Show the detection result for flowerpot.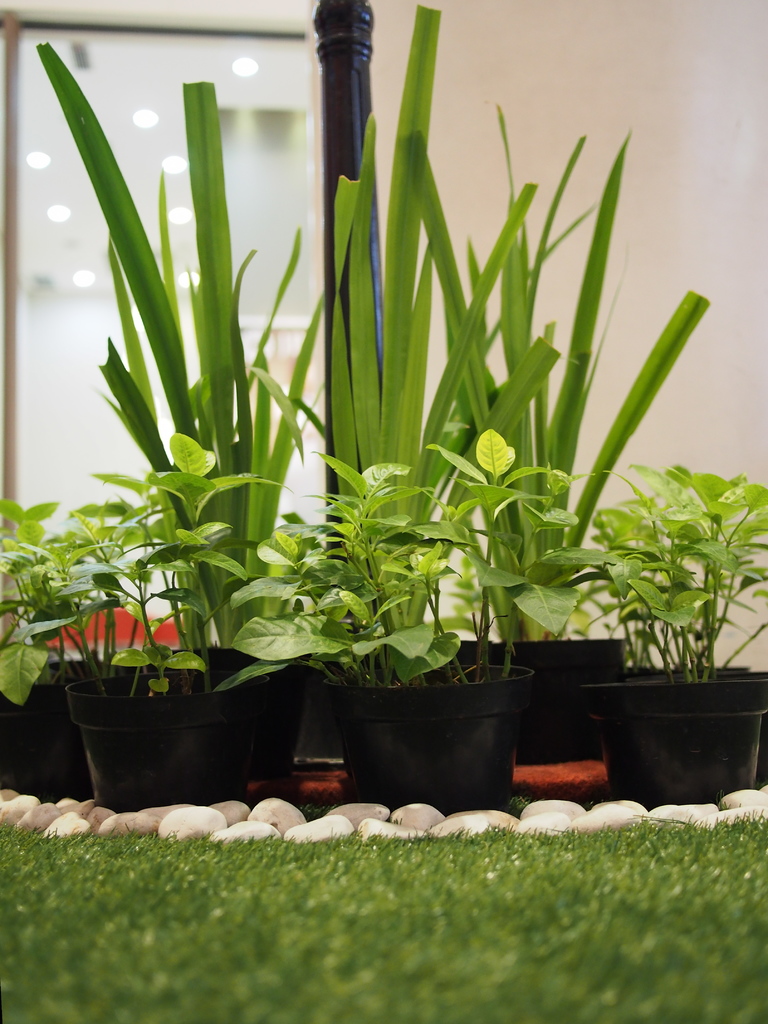
region(0, 678, 98, 805).
